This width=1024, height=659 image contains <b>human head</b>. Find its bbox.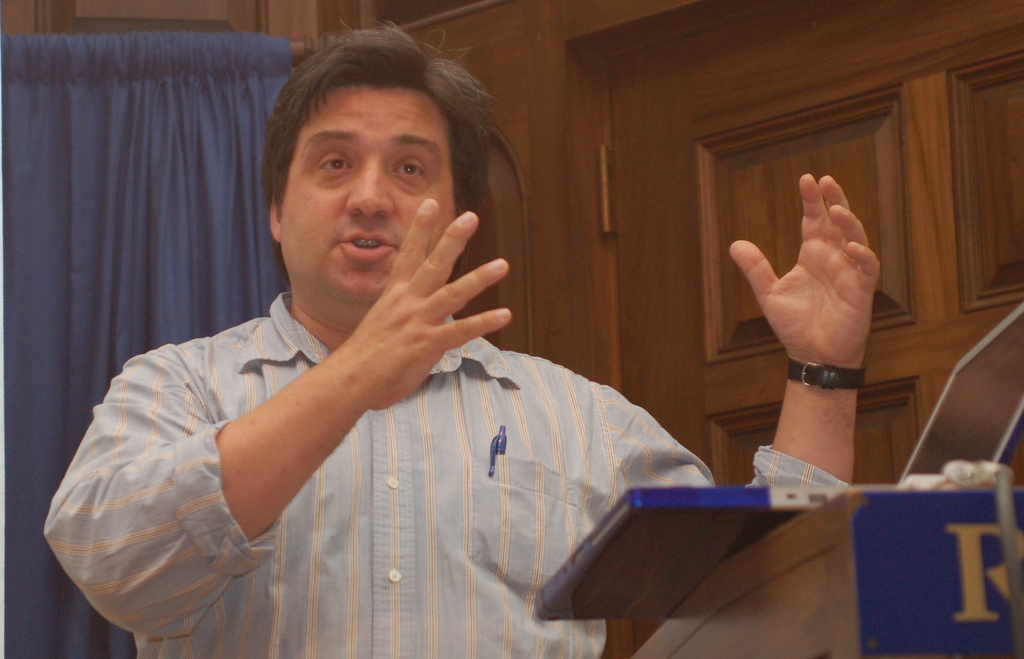
pyautogui.locateOnScreen(256, 38, 492, 295).
